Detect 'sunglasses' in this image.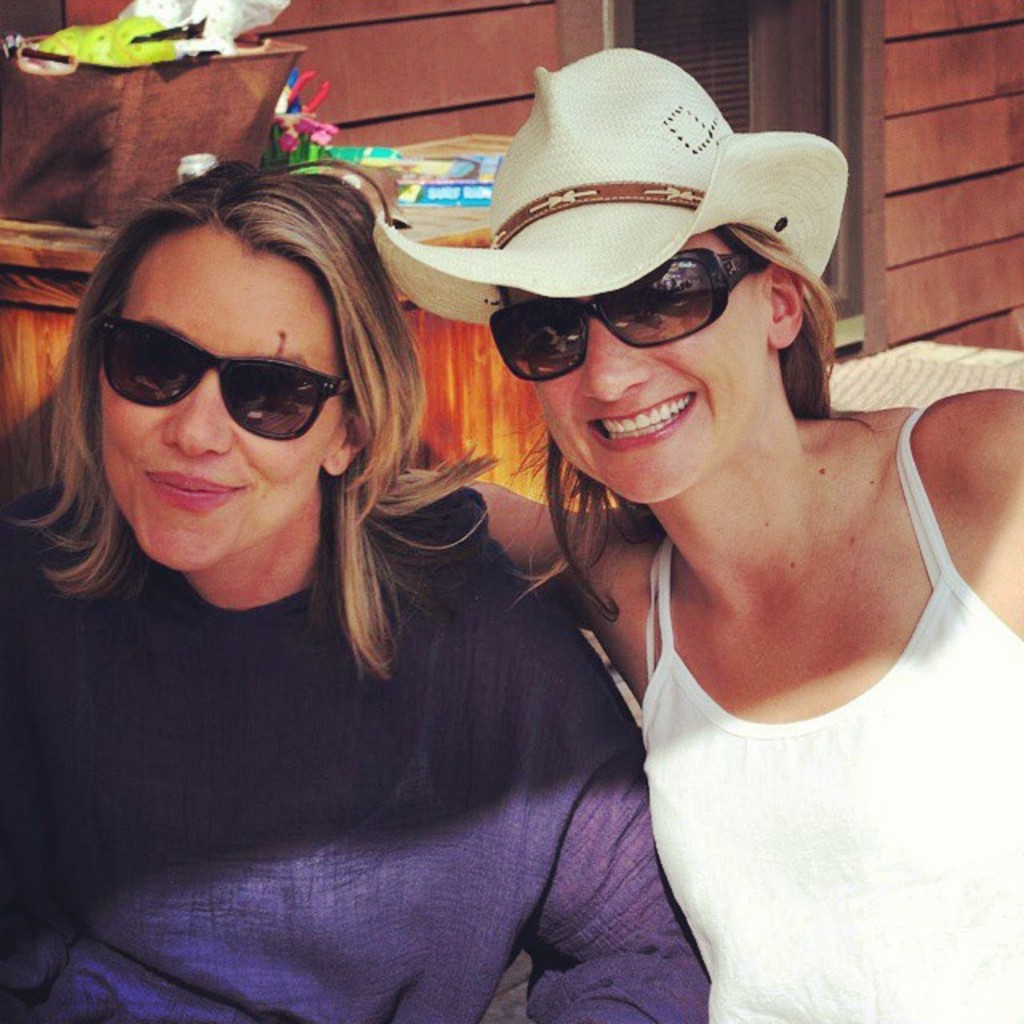
Detection: <bbox>88, 314, 354, 456</bbox>.
